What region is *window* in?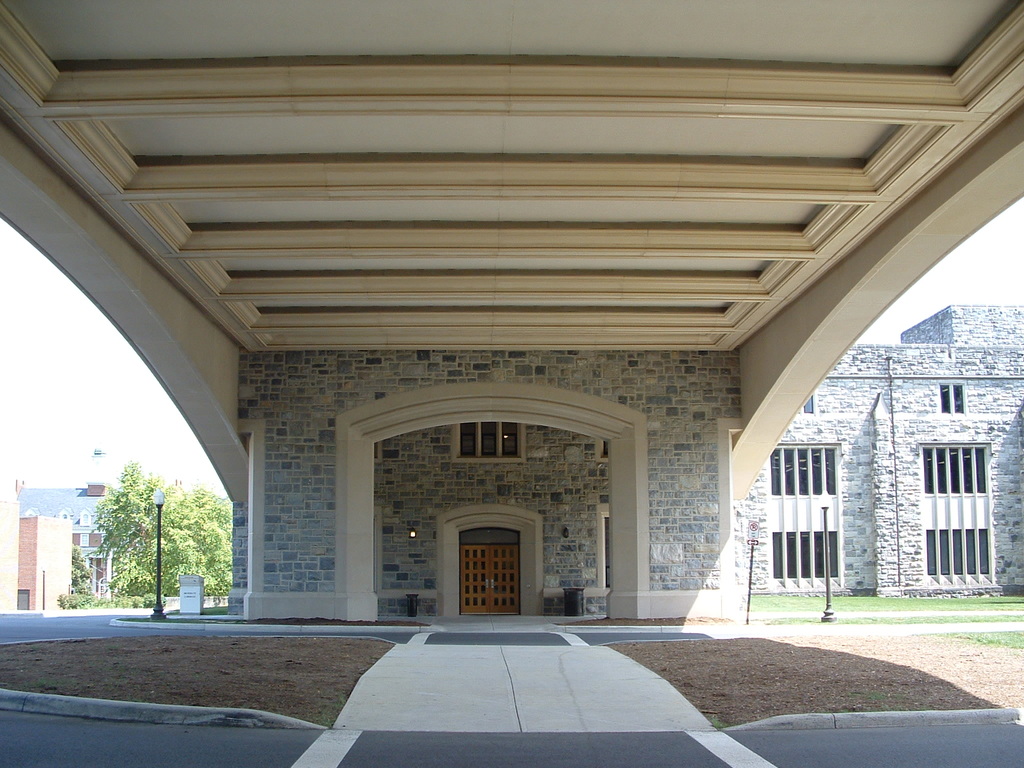
locate(938, 380, 966, 413).
